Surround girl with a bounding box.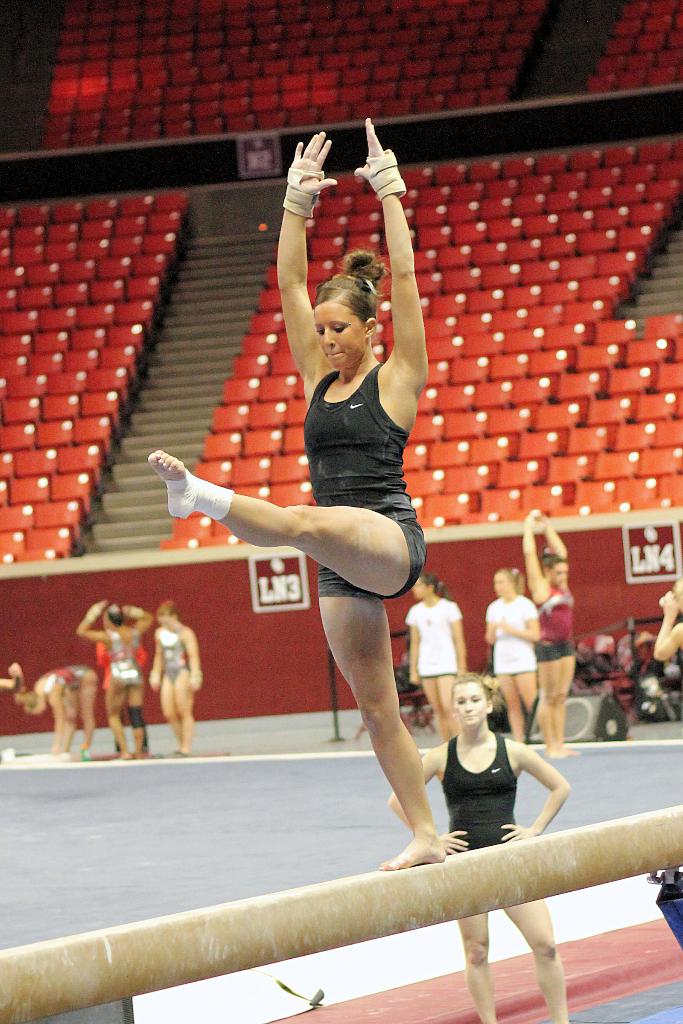
84, 600, 147, 754.
